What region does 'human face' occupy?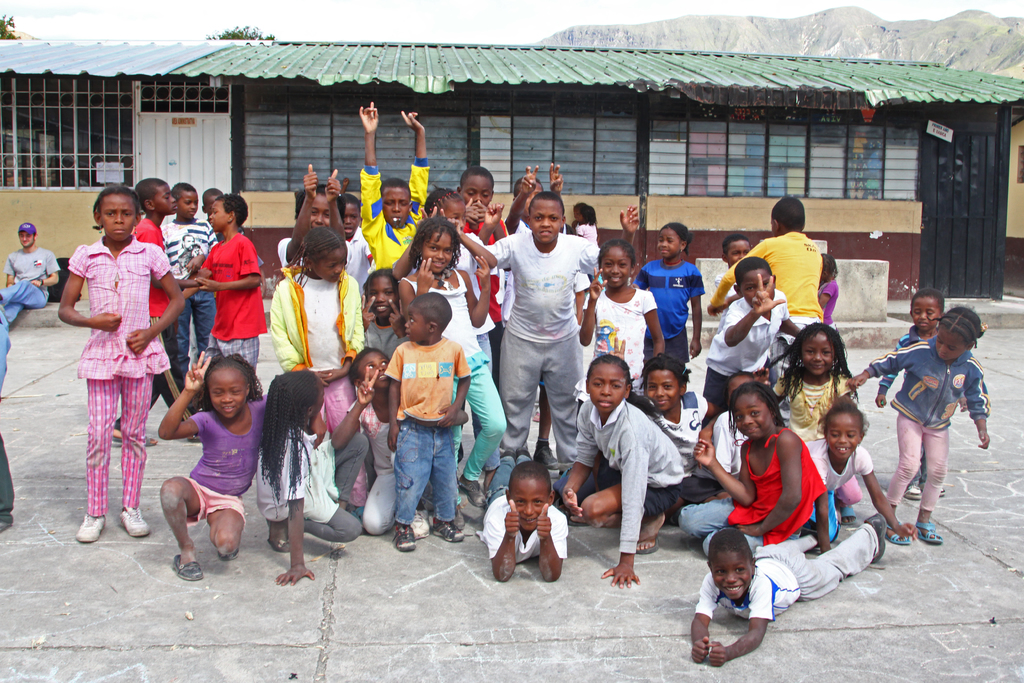
{"x1": 655, "y1": 227, "x2": 682, "y2": 258}.
